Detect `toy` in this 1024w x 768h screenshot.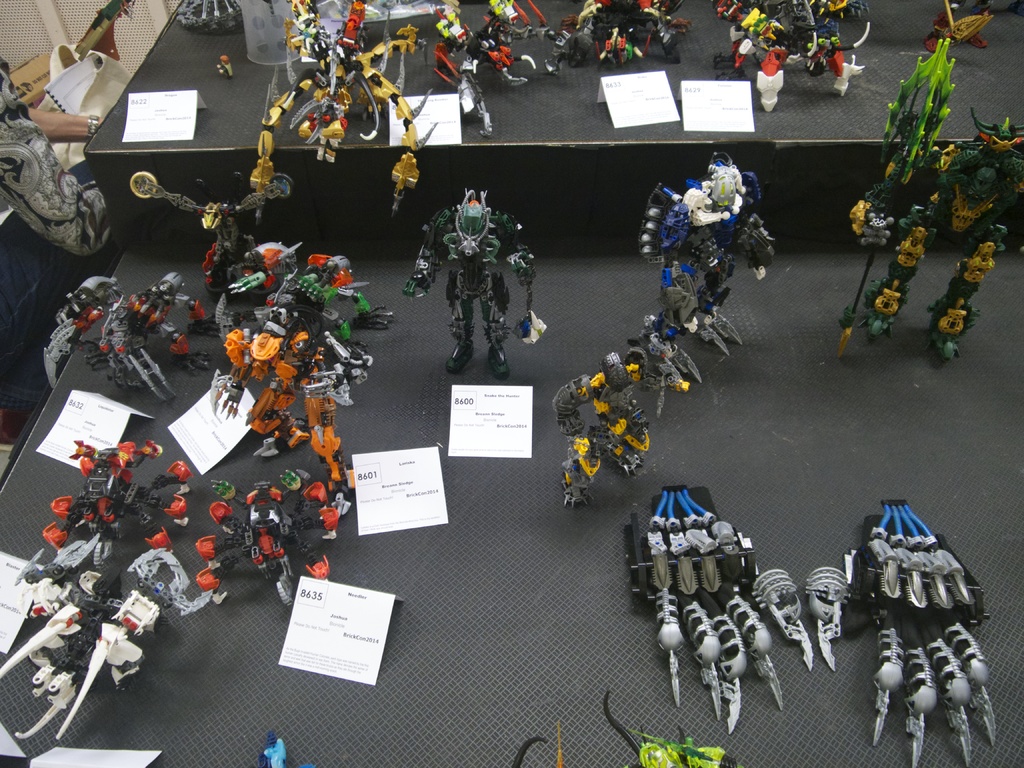
Detection: {"x1": 709, "y1": 0, "x2": 863, "y2": 111}.
